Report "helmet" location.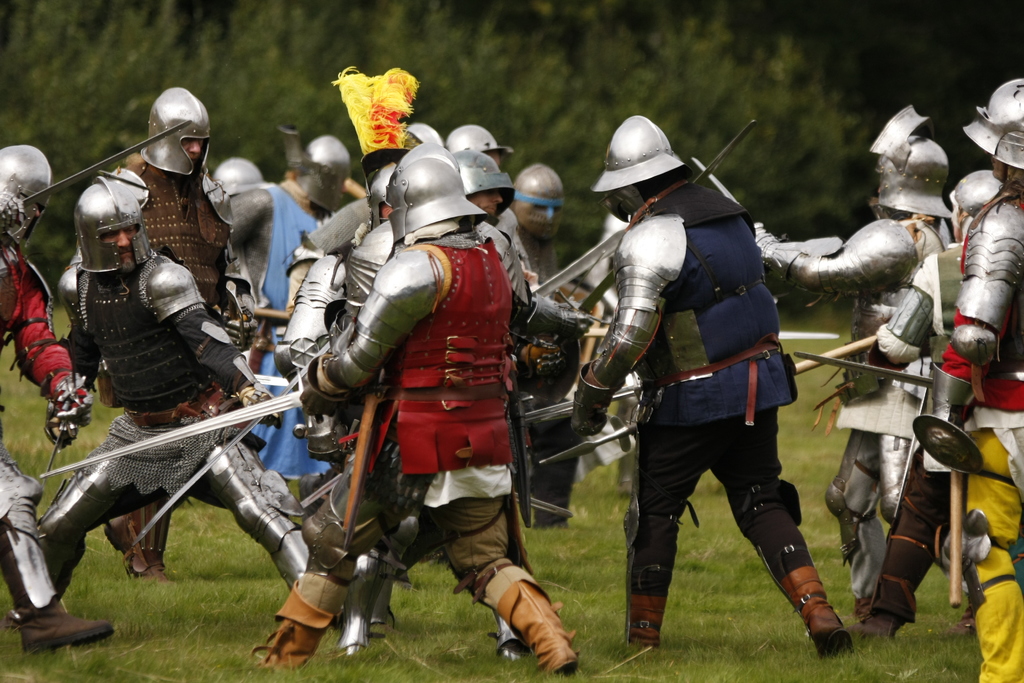
Report: {"x1": 588, "y1": 114, "x2": 688, "y2": 193}.
